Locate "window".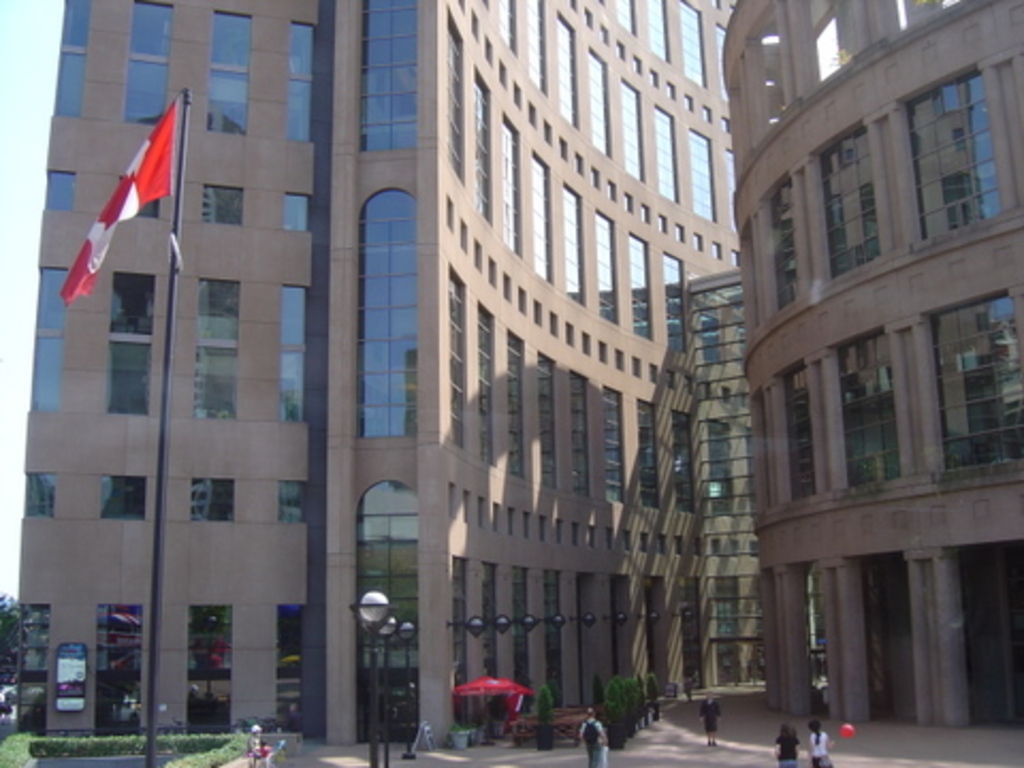
Bounding box: box=[653, 105, 678, 203].
